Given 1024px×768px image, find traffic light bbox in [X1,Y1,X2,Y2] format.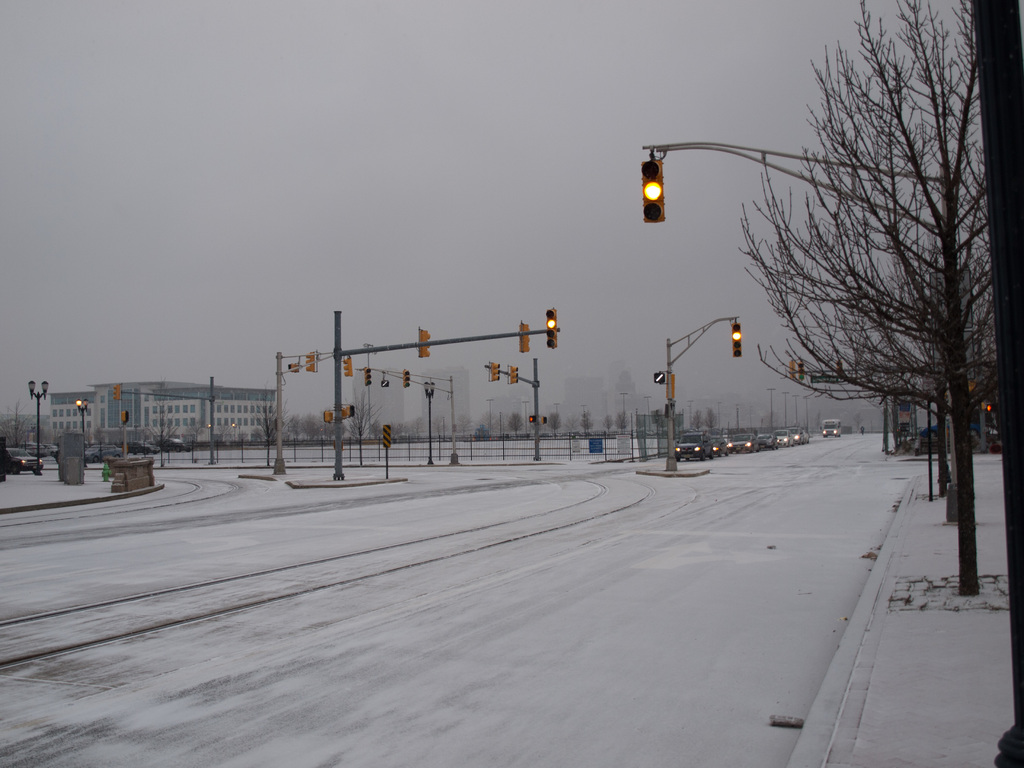
[288,357,299,372].
